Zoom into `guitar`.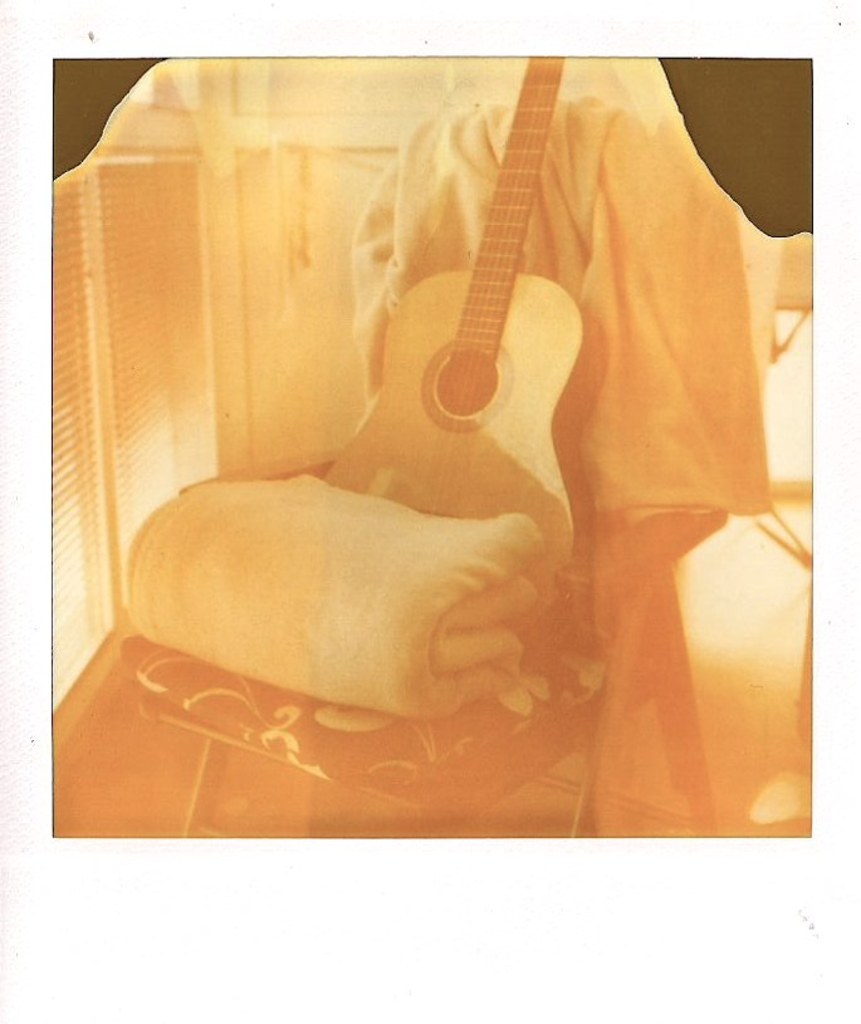
Zoom target: left=318, top=57, right=597, bottom=565.
